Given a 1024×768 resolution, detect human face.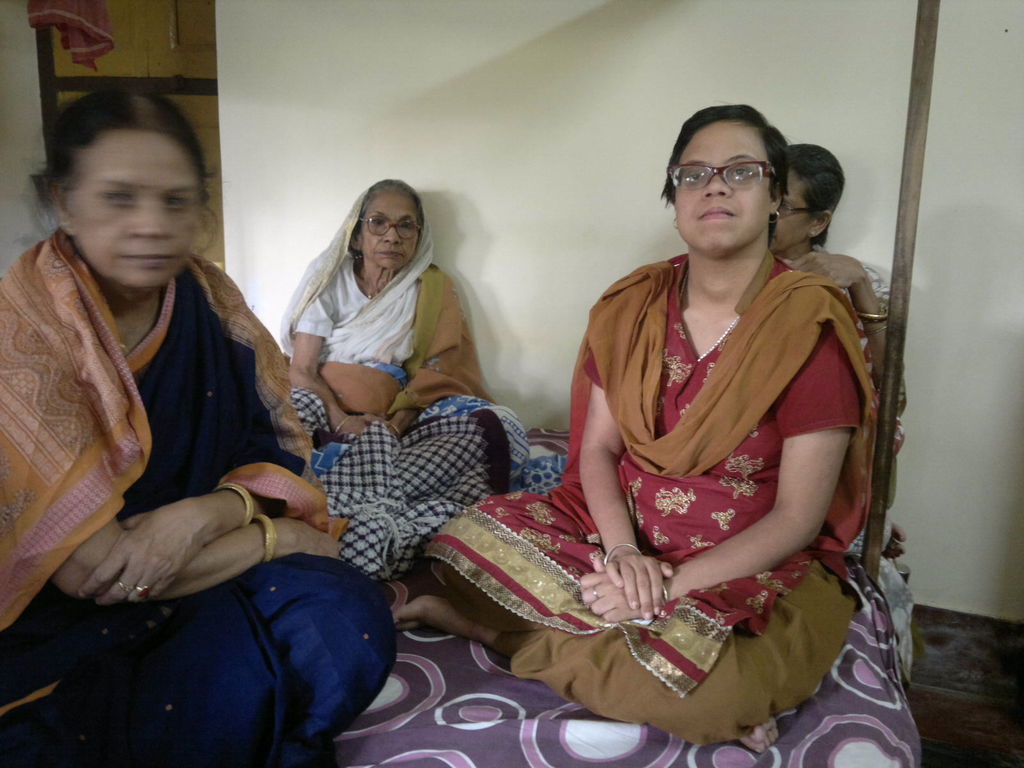
74/124/198/289.
